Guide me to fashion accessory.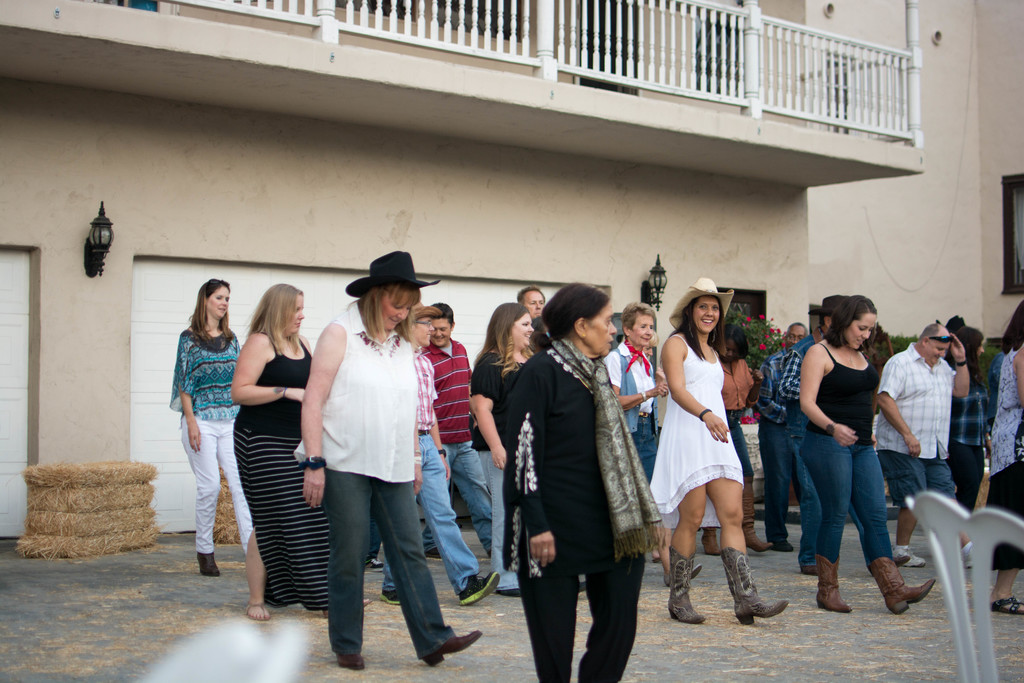
Guidance: 719:547:789:625.
